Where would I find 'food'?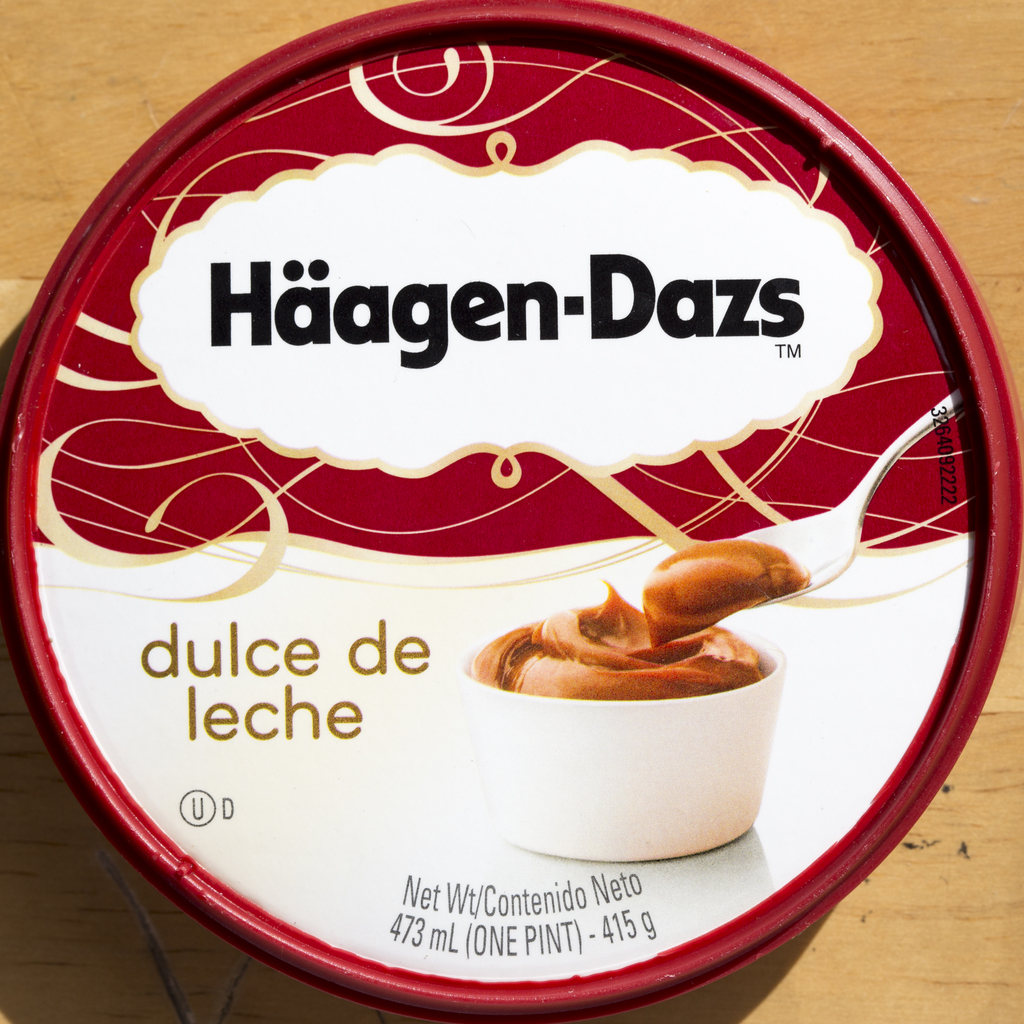
At Rect(465, 555, 789, 734).
